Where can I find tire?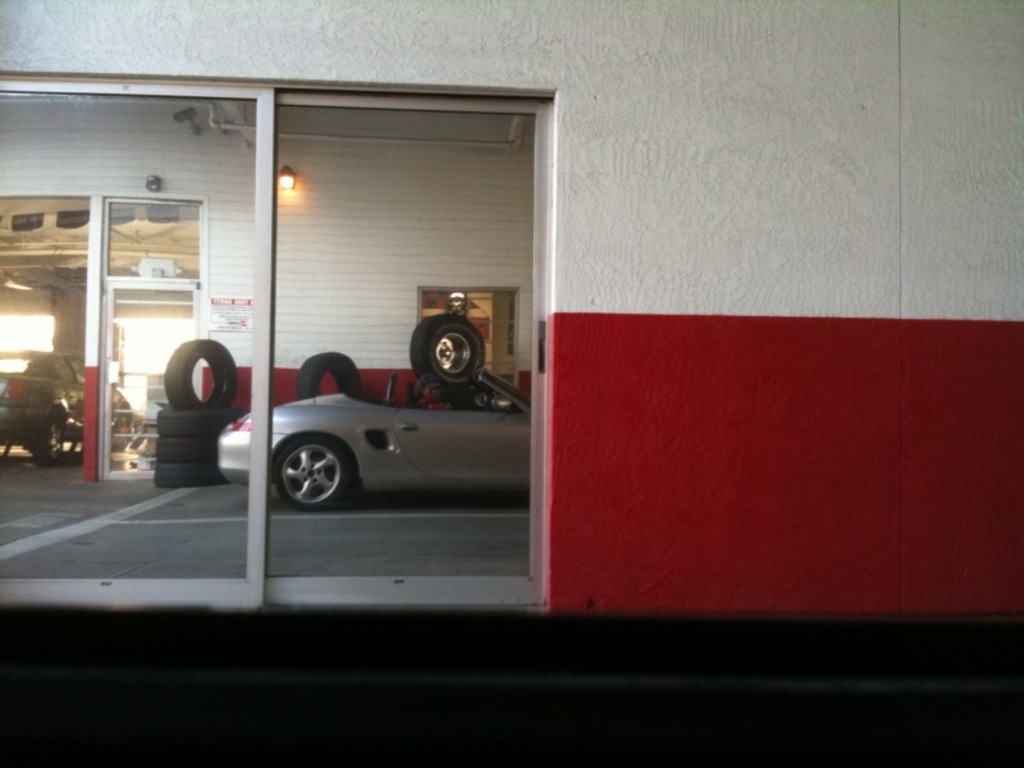
You can find it at crop(164, 337, 237, 407).
